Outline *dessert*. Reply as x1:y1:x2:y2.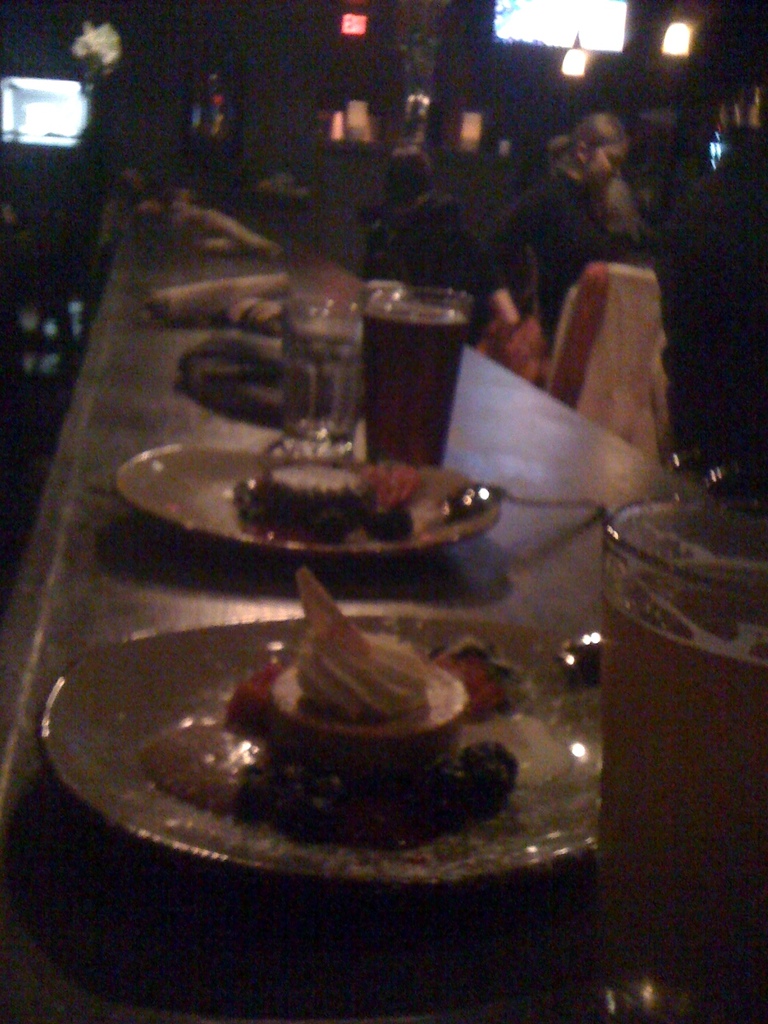
298:564:422:714.
